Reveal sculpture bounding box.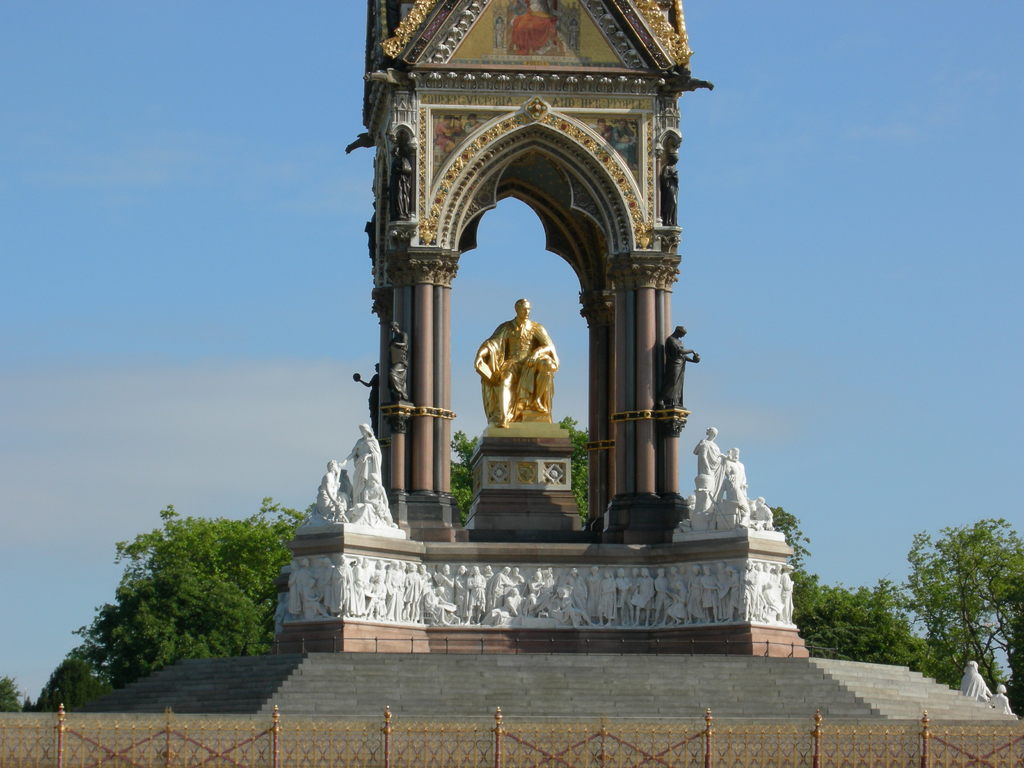
Revealed: [left=374, top=557, right=387, bottom=599].
